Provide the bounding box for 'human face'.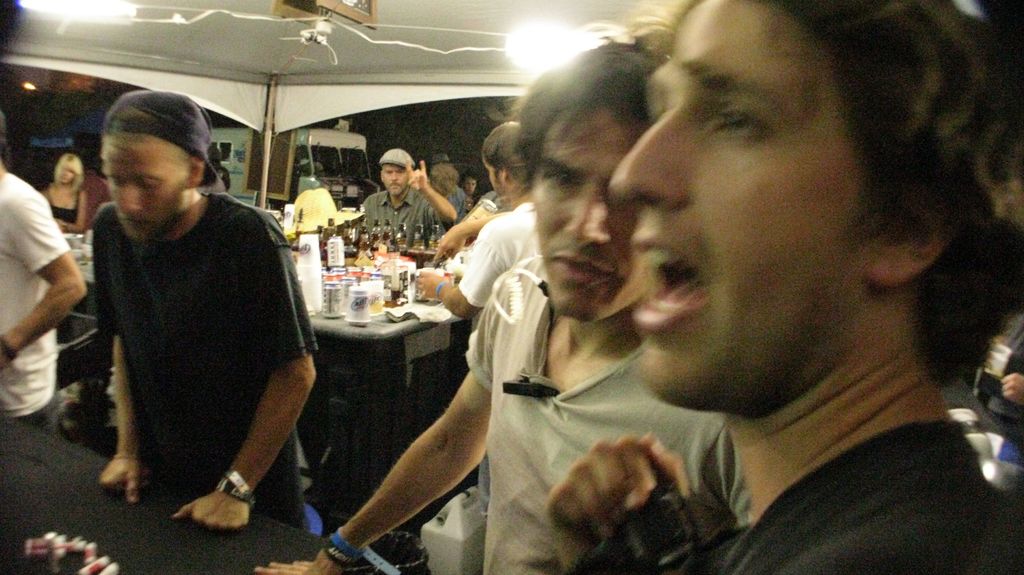
[left=529, top=104, right=643, bottom=319].
